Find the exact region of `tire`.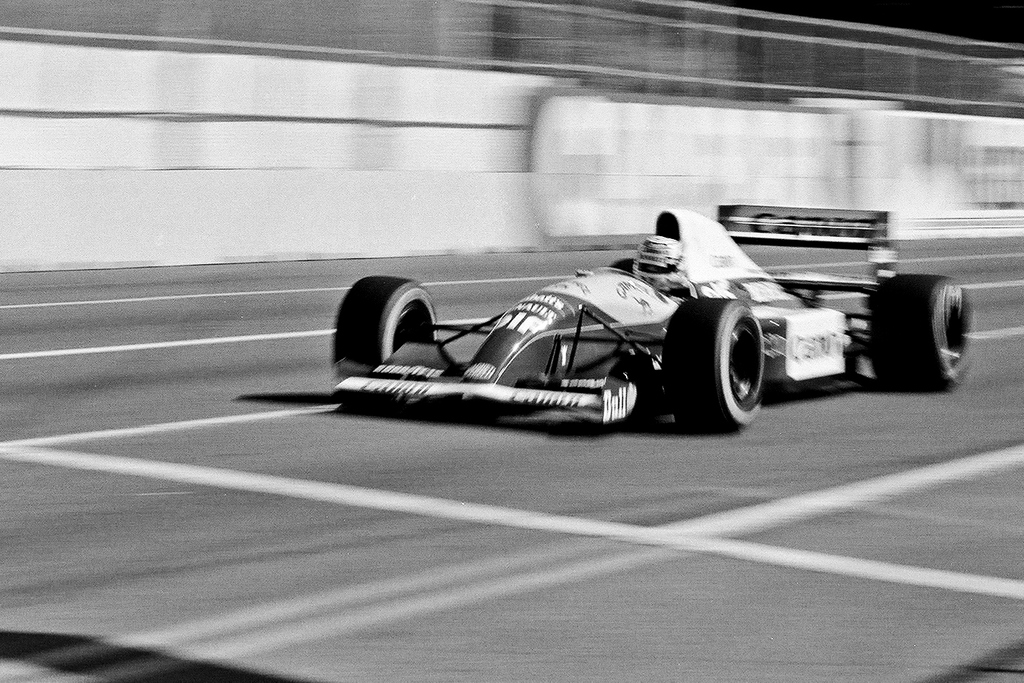
Exact region: (x1=329, y1=277, x2=437, y2=381).
